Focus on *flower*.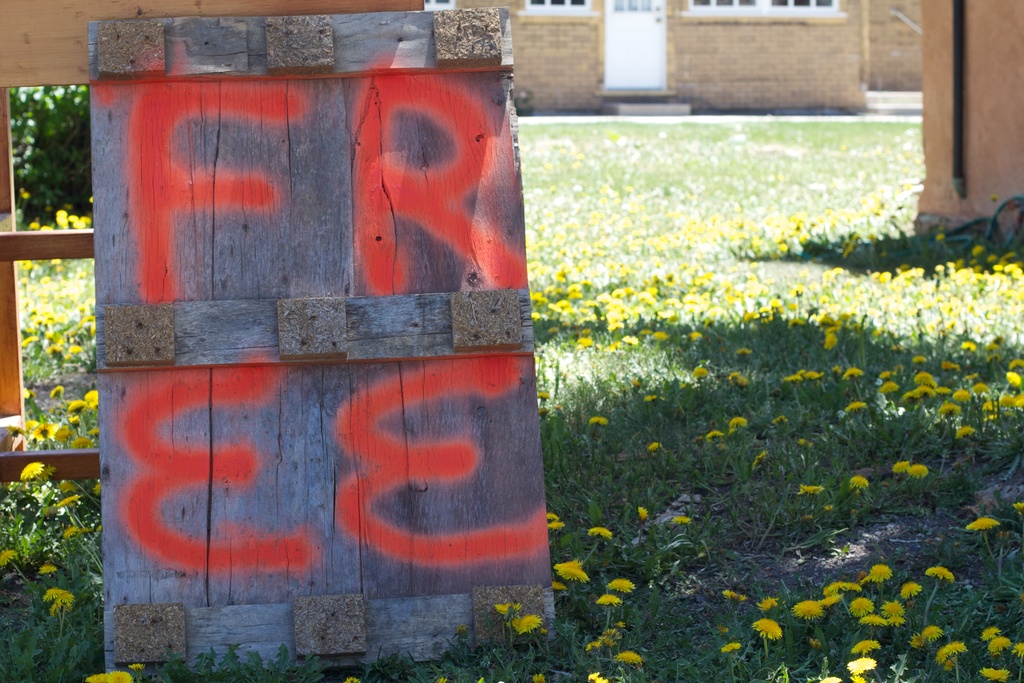
Focused at l=932, t=639, r=961, b=660.
